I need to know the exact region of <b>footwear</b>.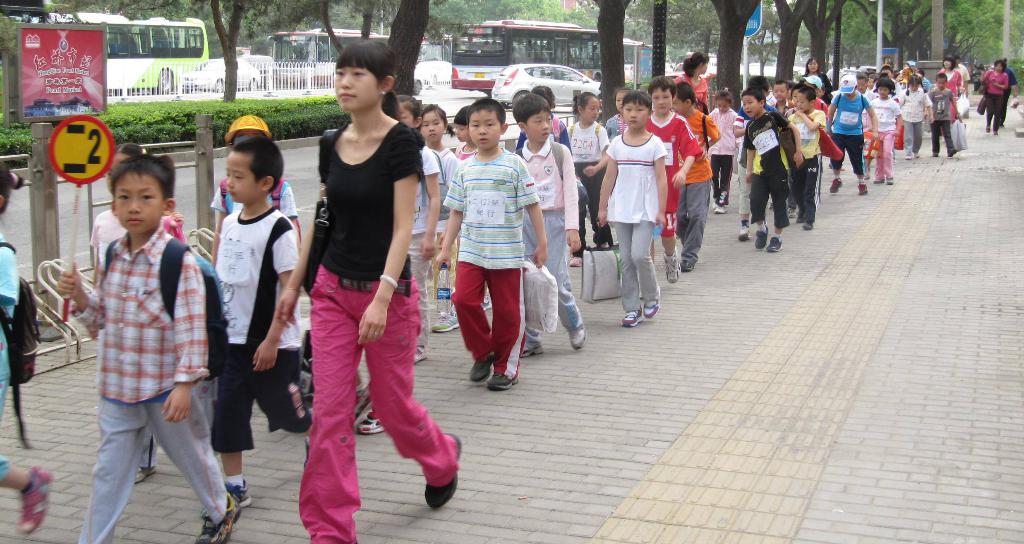
Region: 765/197/774/210.
